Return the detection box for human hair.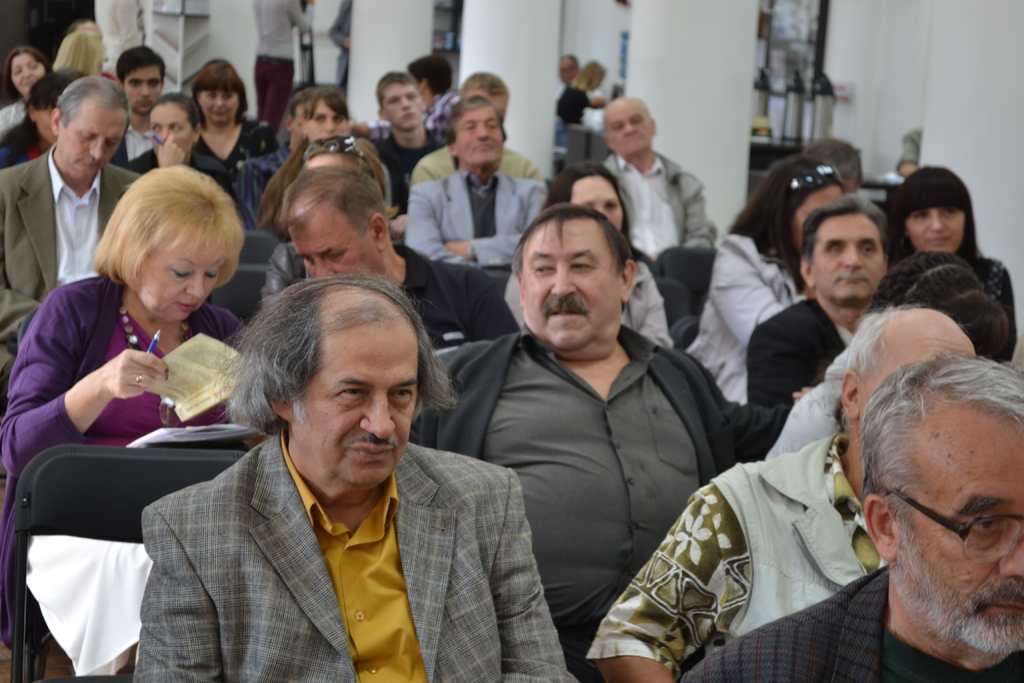
<region>883, 165, 979, 270</region>.
